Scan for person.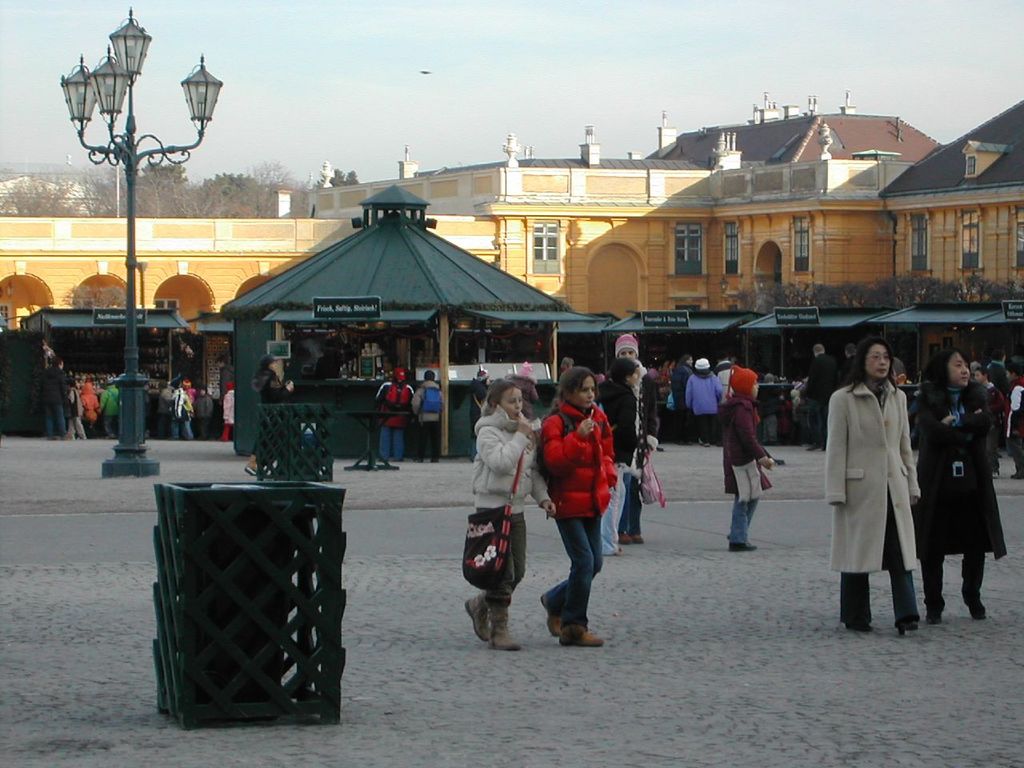
Scan result: bbox=[99, 377, 118, 441].
